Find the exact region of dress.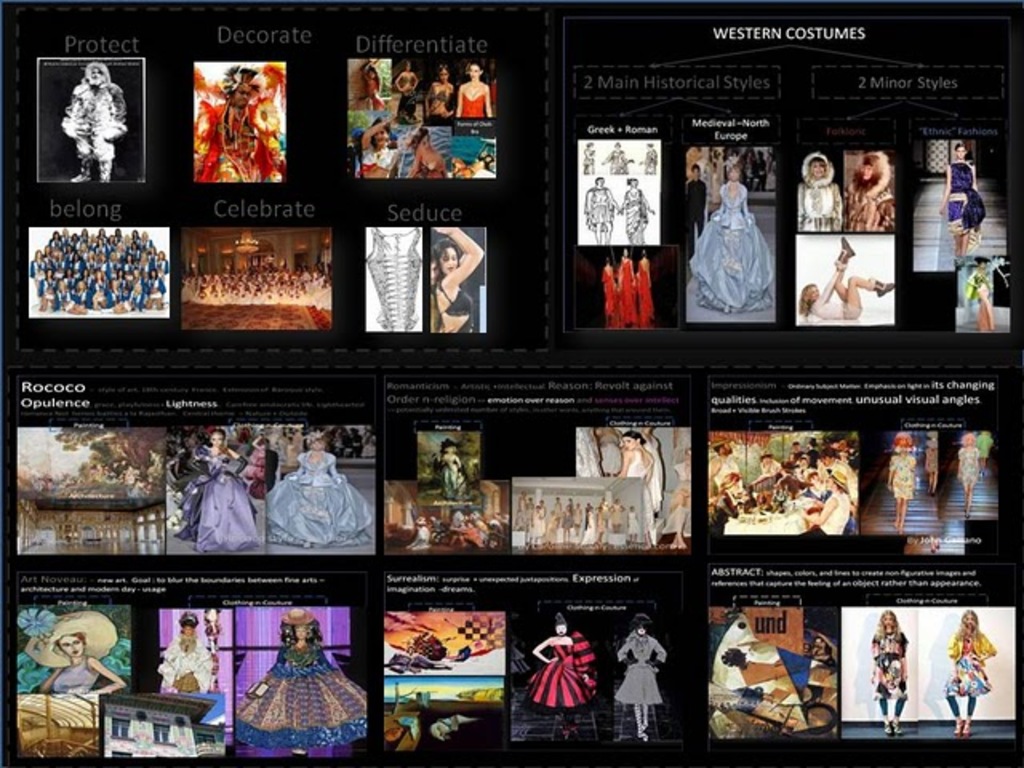
Exact region: 523 630 597 706.
